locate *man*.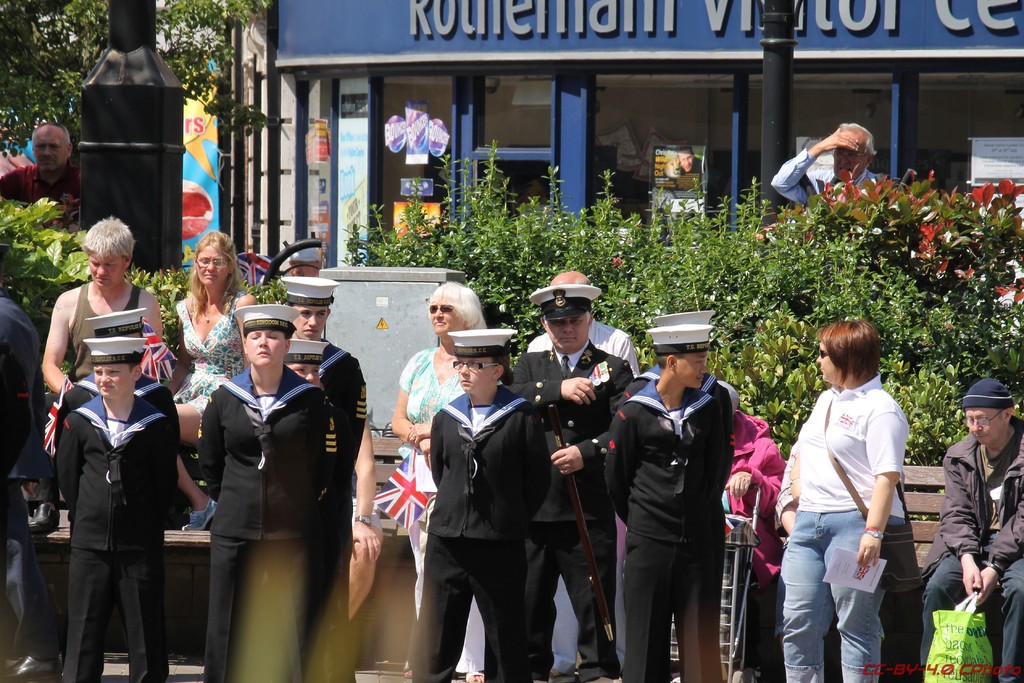
Bounding box: 918, 377, 1023, 682.
